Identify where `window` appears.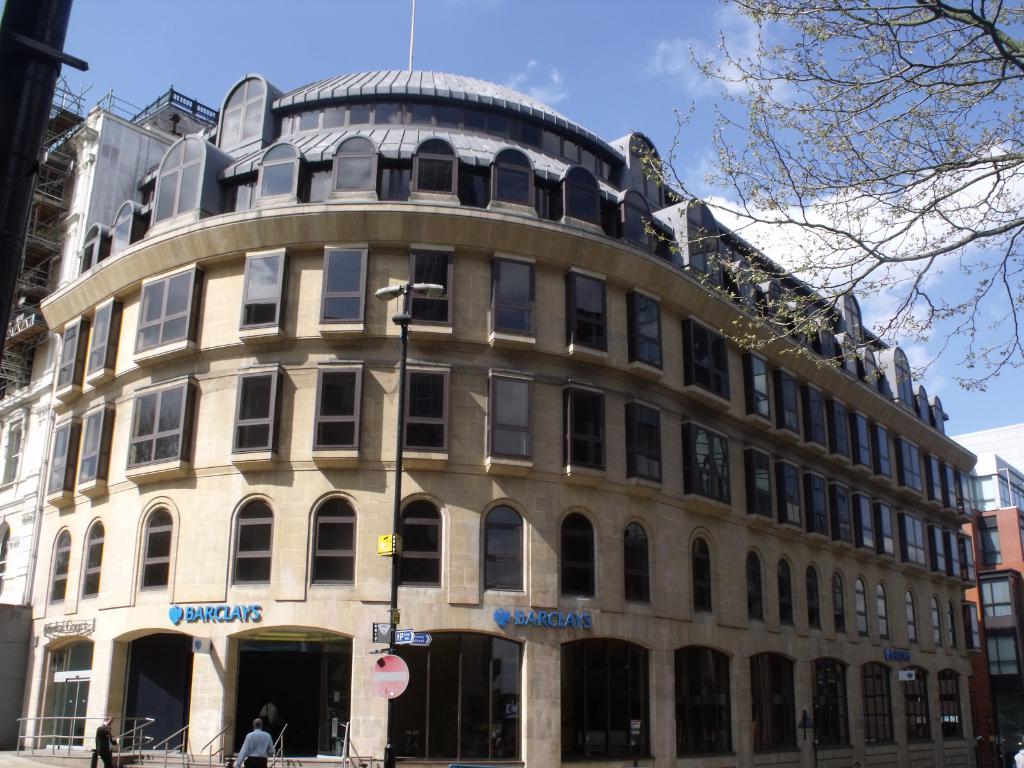
Appears at {"left": 624, "top": 520, "right": 652, "bottom": 605}.
